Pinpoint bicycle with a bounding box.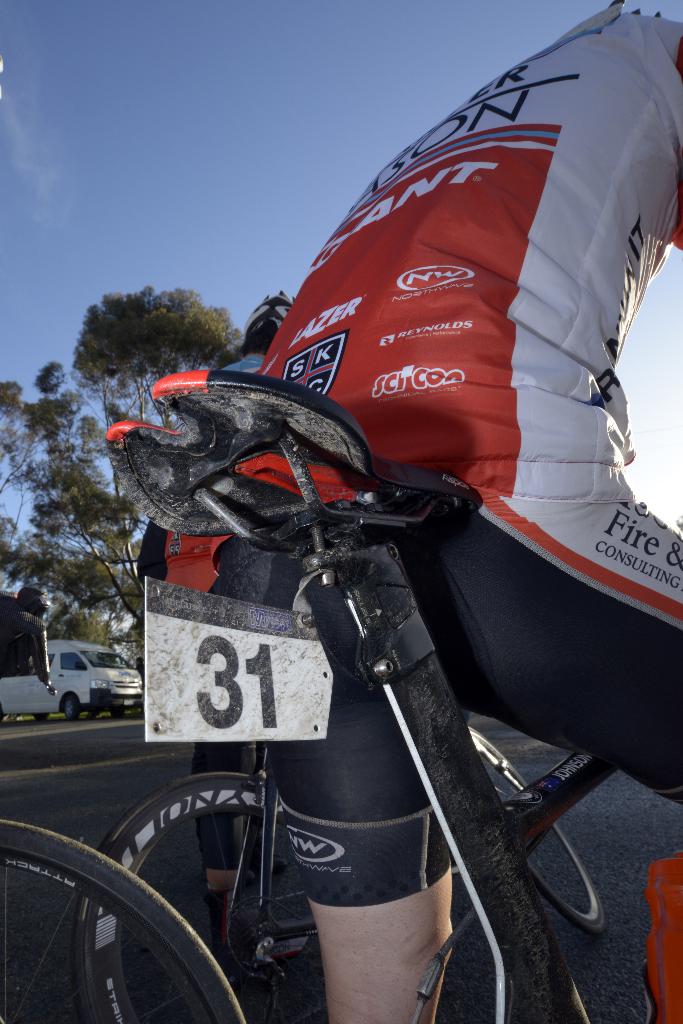
locate(76, 722, 607, 1023).
